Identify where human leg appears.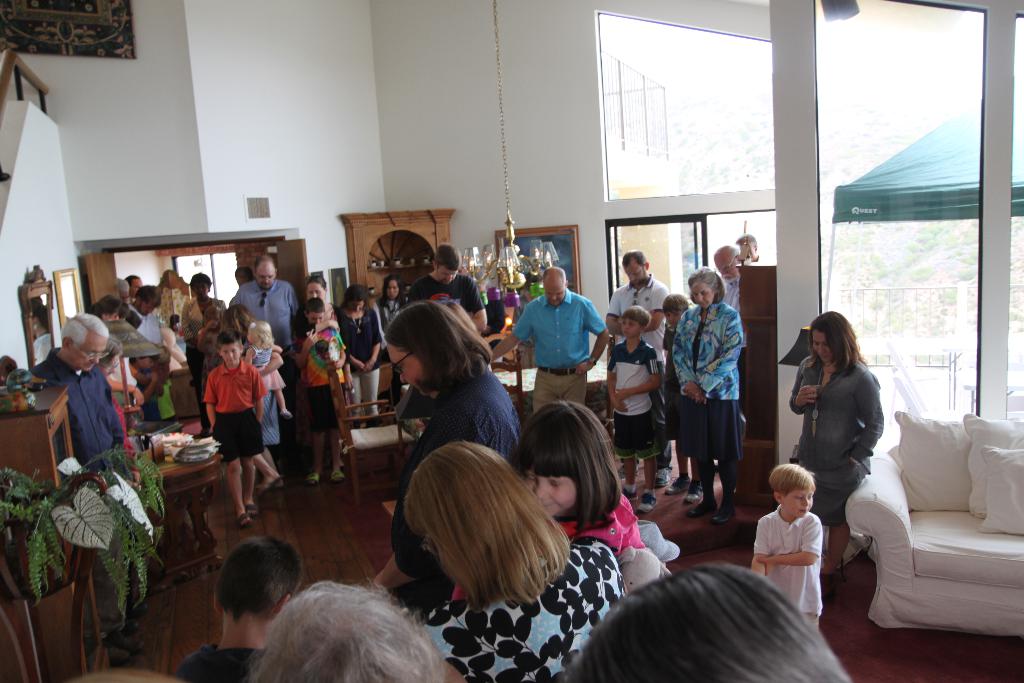
Appears at 667, 450, 687, 494.
